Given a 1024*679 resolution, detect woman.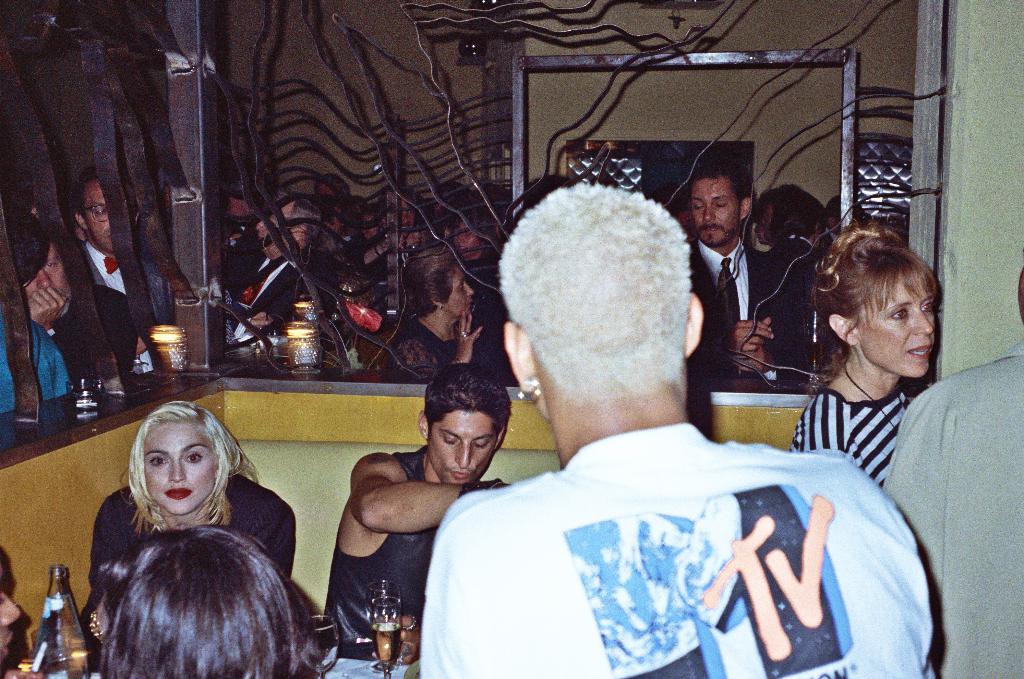
(79,399,308,634).
